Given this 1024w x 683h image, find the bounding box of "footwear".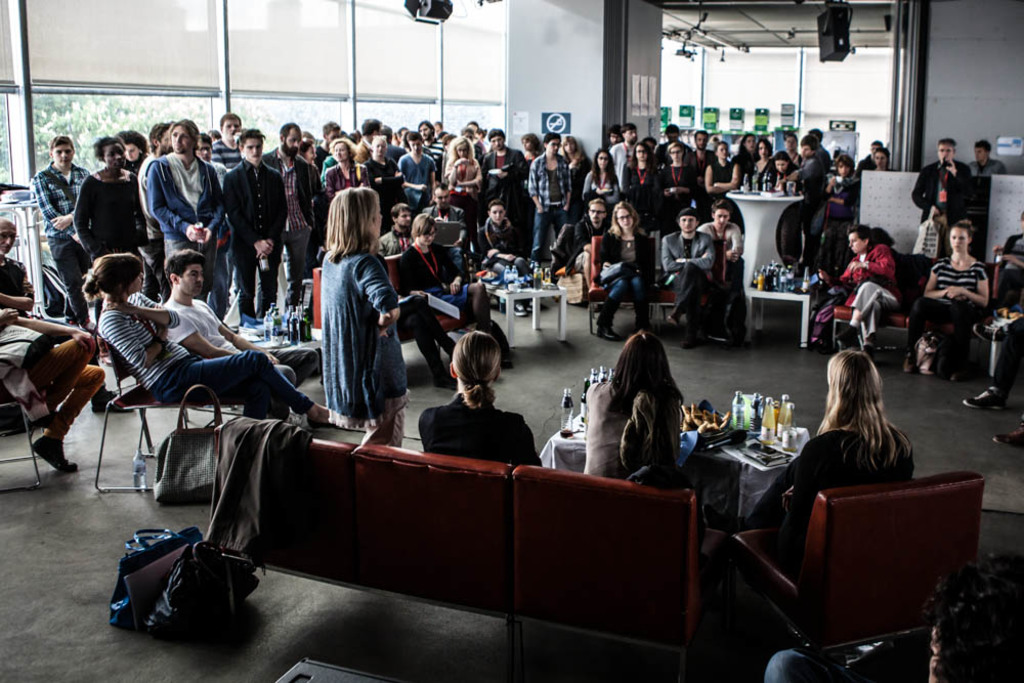
[830,325,860,342].
